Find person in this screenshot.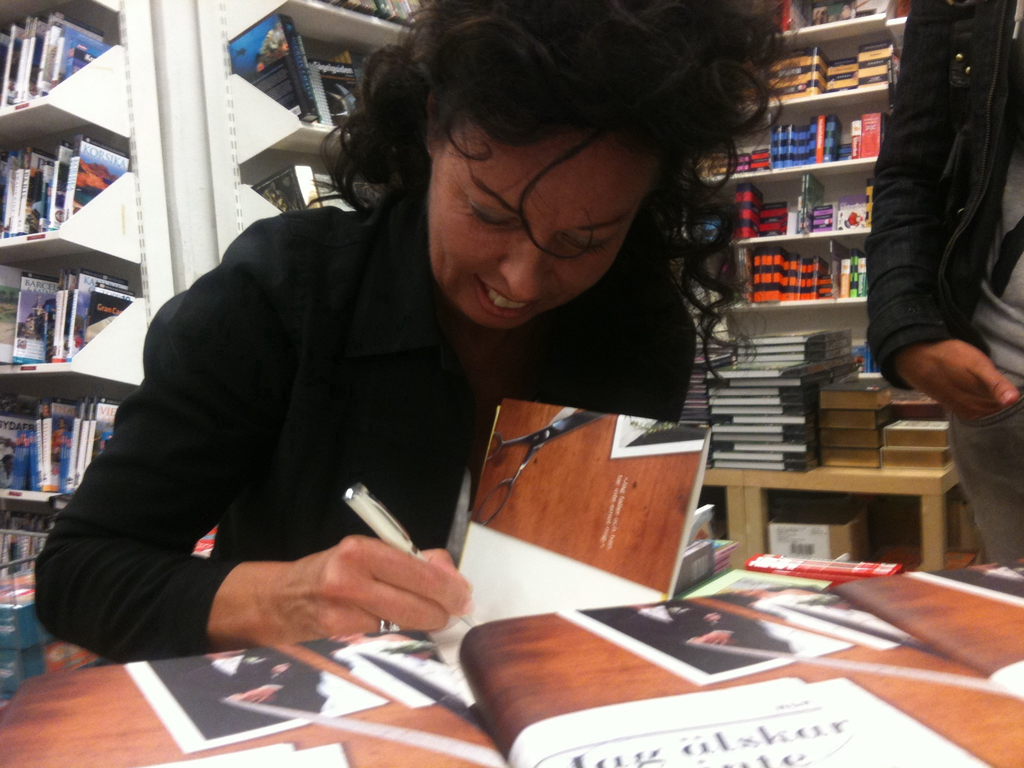
The bounding box for person is 55/28/732/681.
